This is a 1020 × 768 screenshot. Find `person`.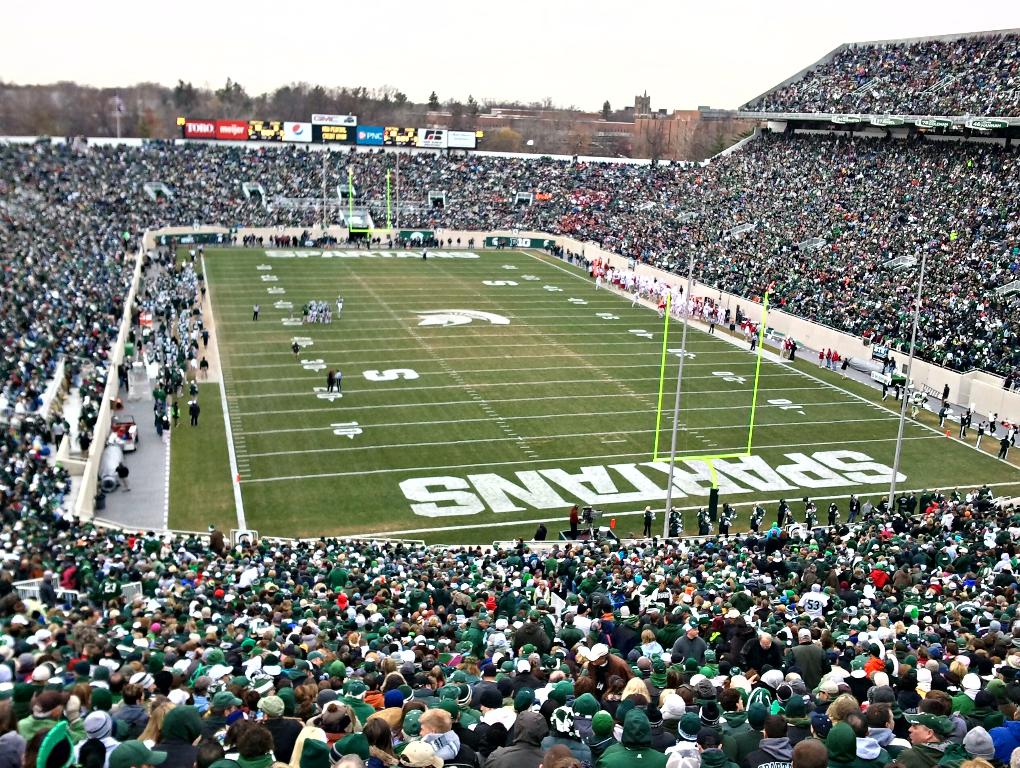
Bounding box: BBox(833, 352, 835, 373).
